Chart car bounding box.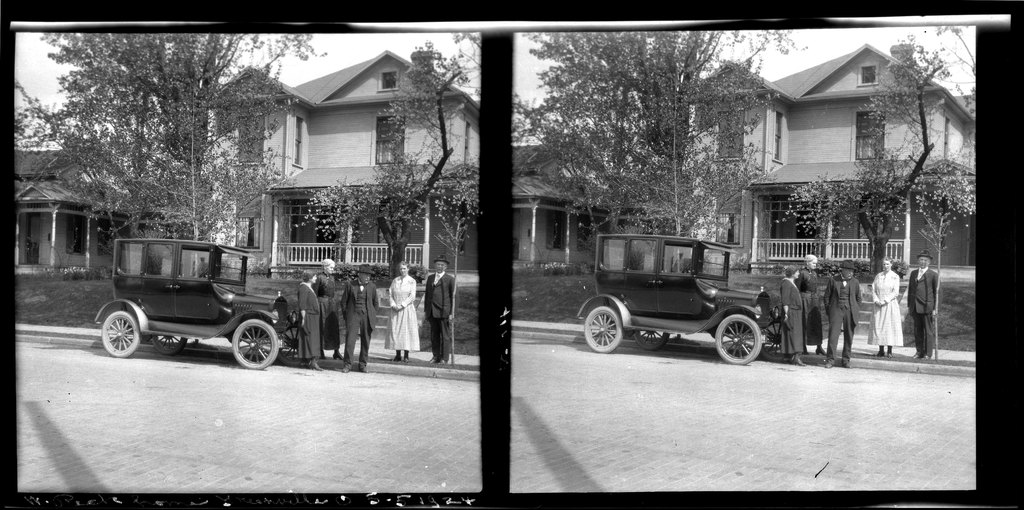
Charted: (577,228,774,363).
